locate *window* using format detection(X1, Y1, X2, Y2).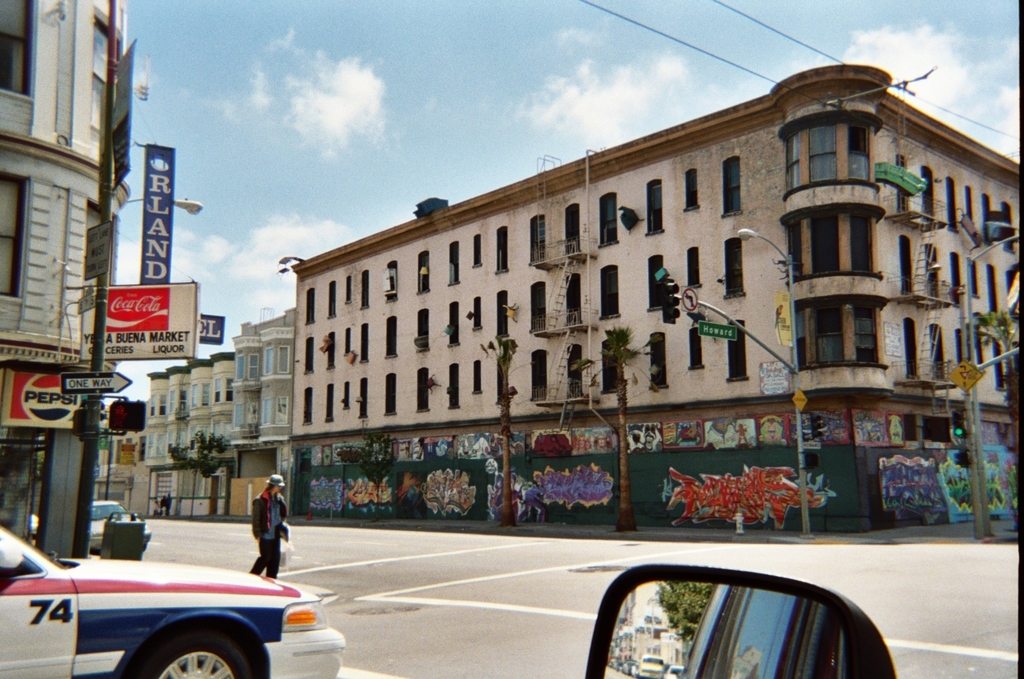
detection(380, 368, 397, 418).
